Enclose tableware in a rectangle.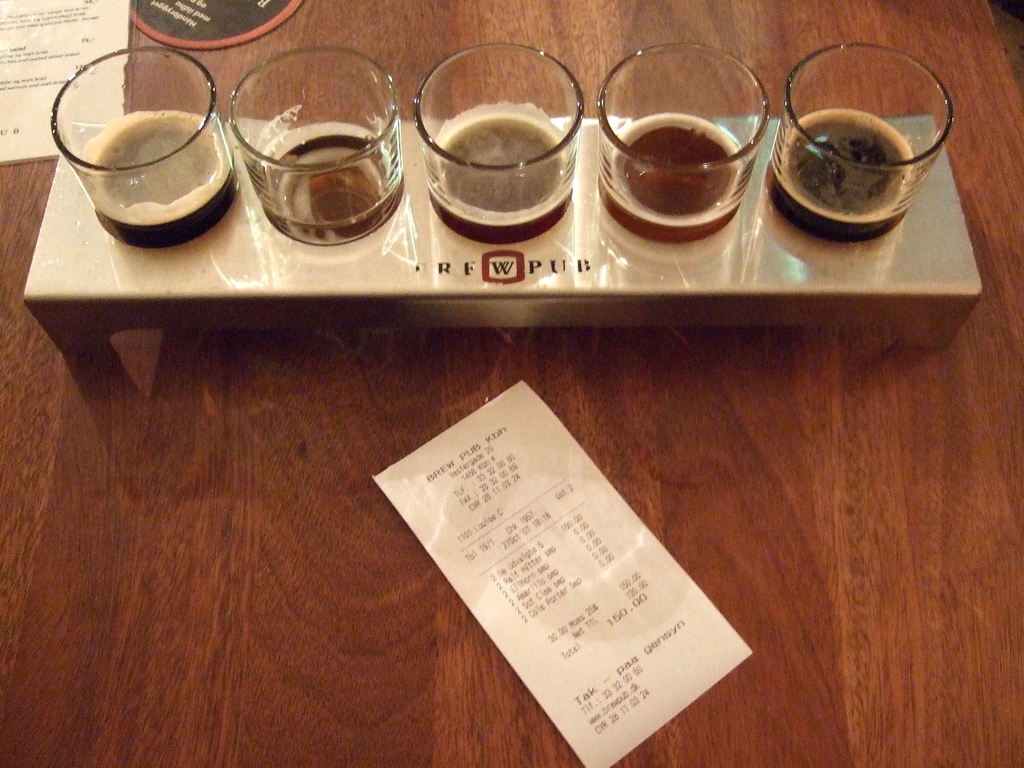
414 41 584 244.
